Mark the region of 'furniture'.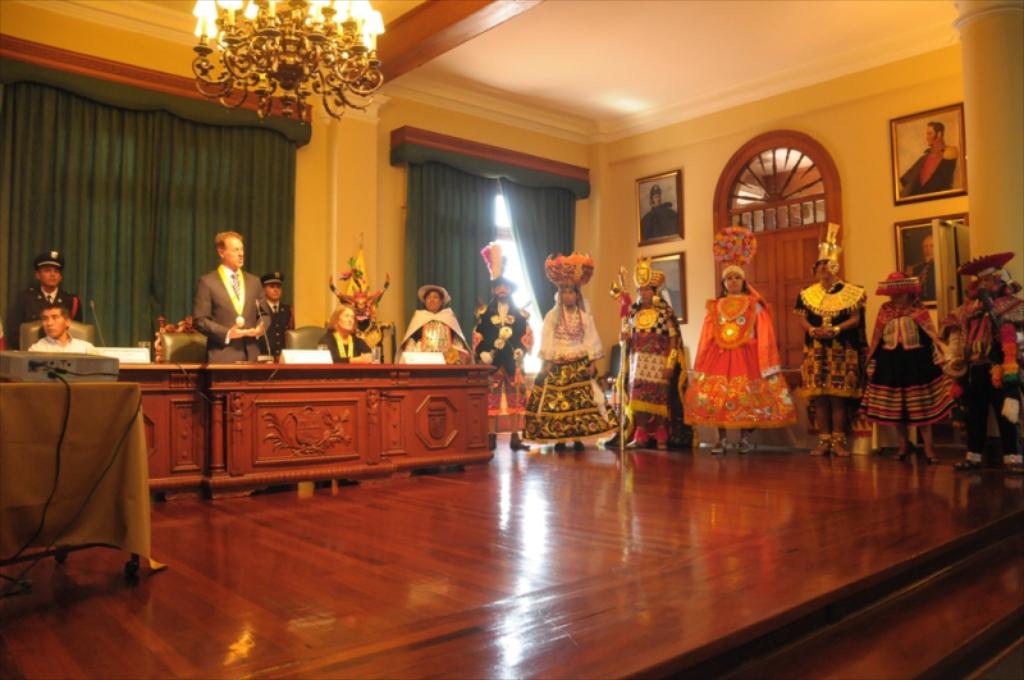
Region: 372,320,396,359.
